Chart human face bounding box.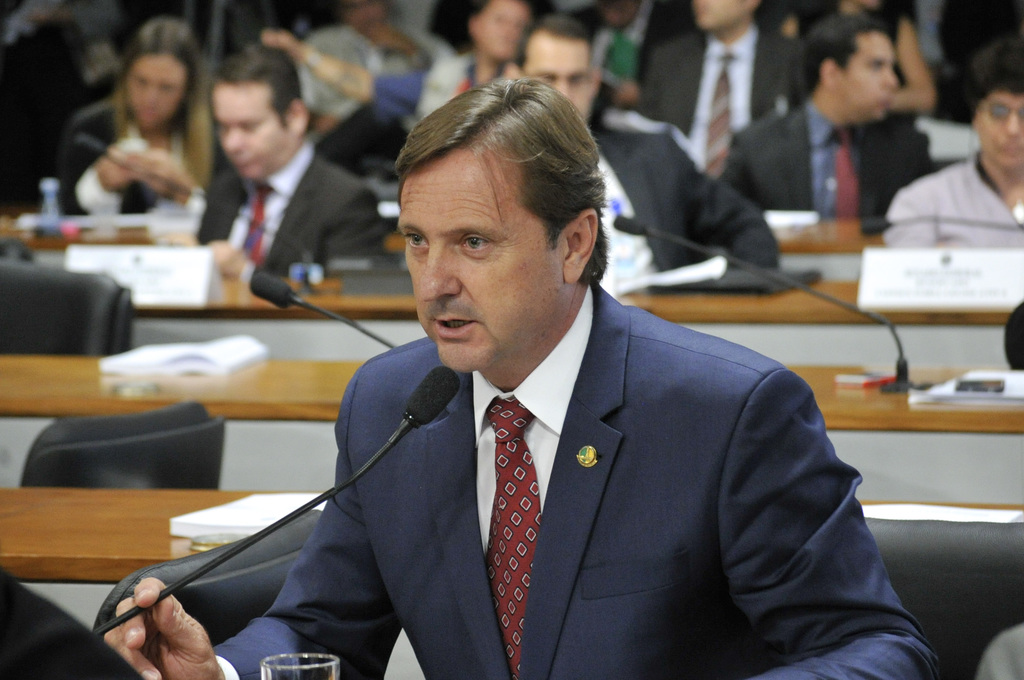
Charted: box(838, 28, 901, 124).
